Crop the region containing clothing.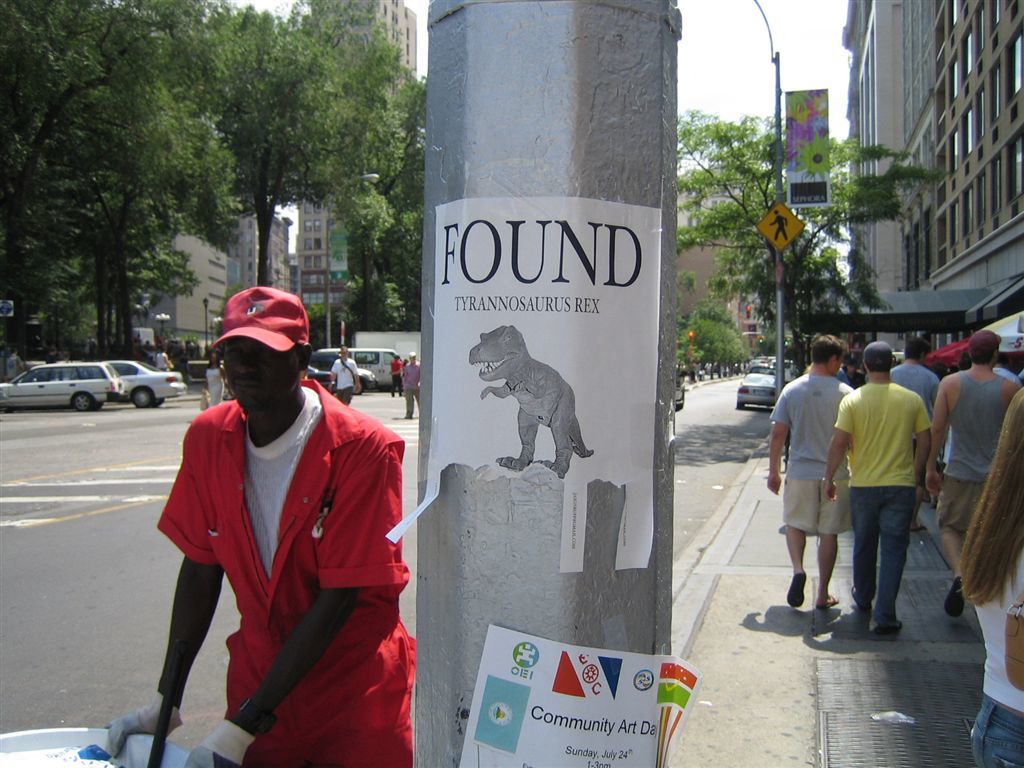
Crop region: x1=840 y1=366 x2=842 y2=379.
